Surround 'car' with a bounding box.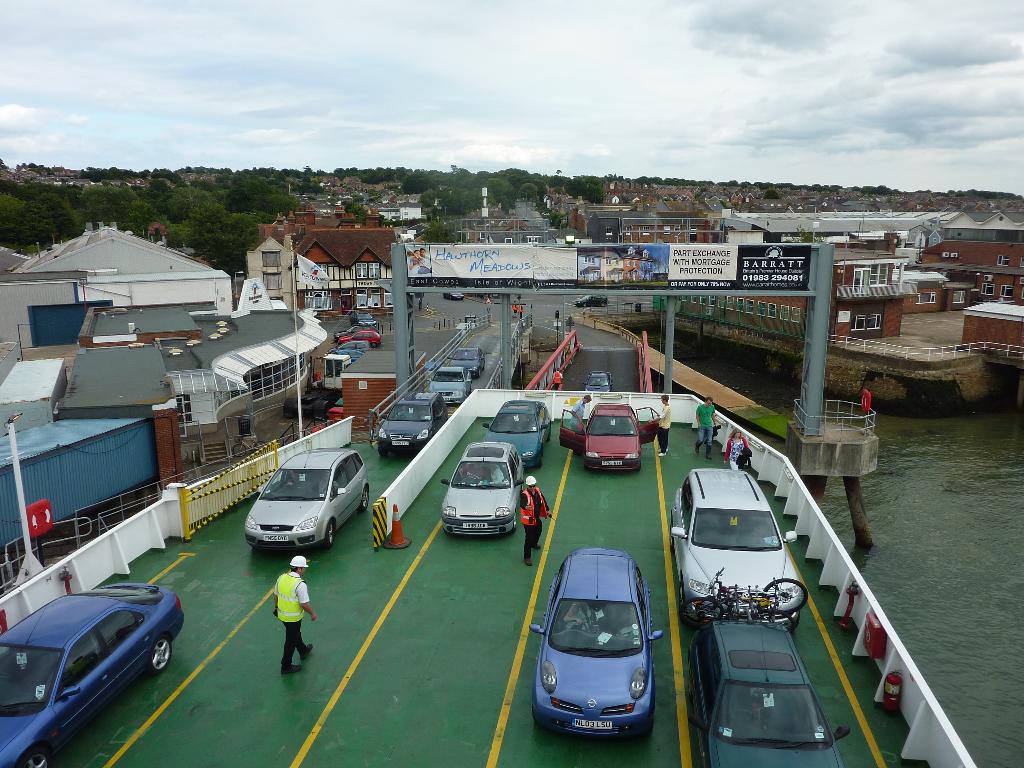
(x1=429, y1=368, x2=474, y2=408).
